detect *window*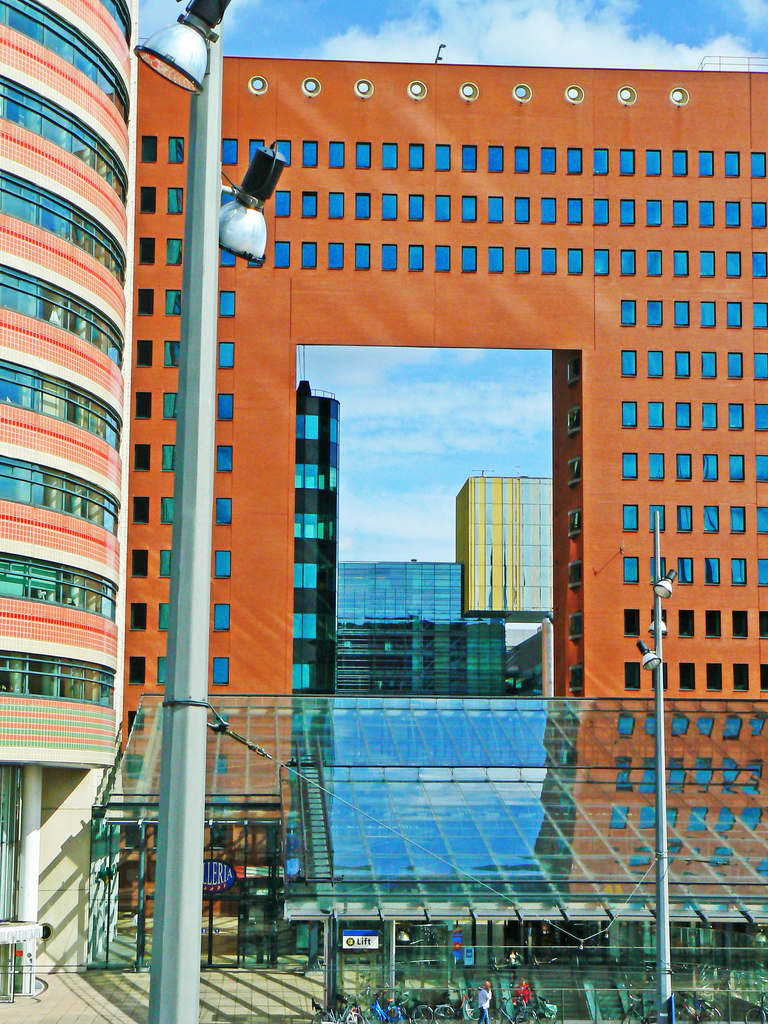
crop(465, 195, 478, 223)
